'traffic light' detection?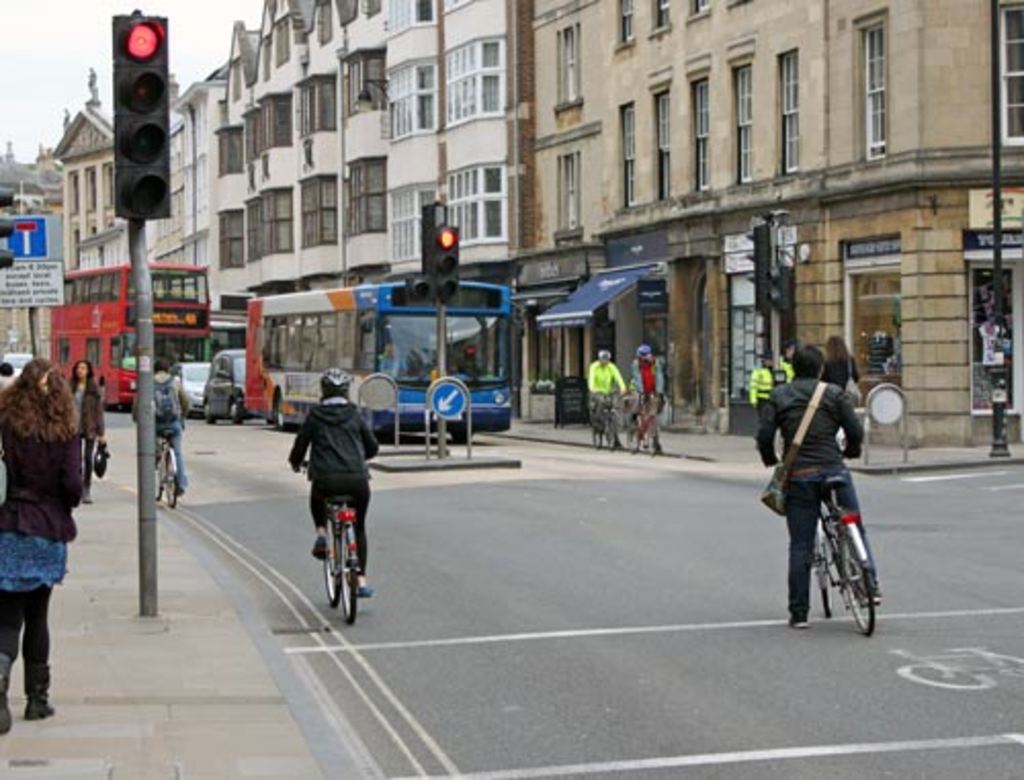
pyautogui.locateOnScreen(113, 12, 170, 225)
